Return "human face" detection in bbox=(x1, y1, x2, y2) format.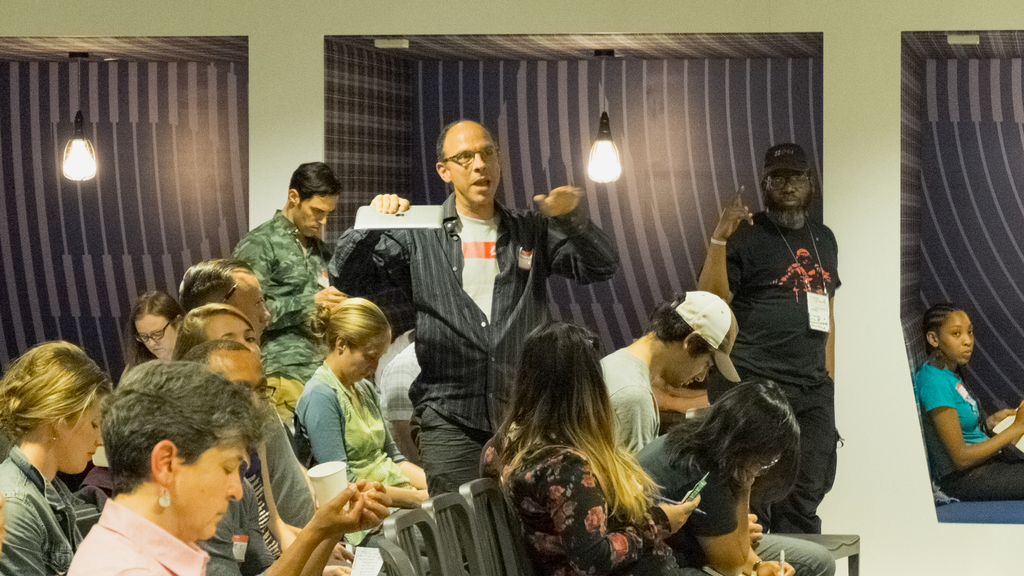
bbox=(676, 356, 716, 387).
